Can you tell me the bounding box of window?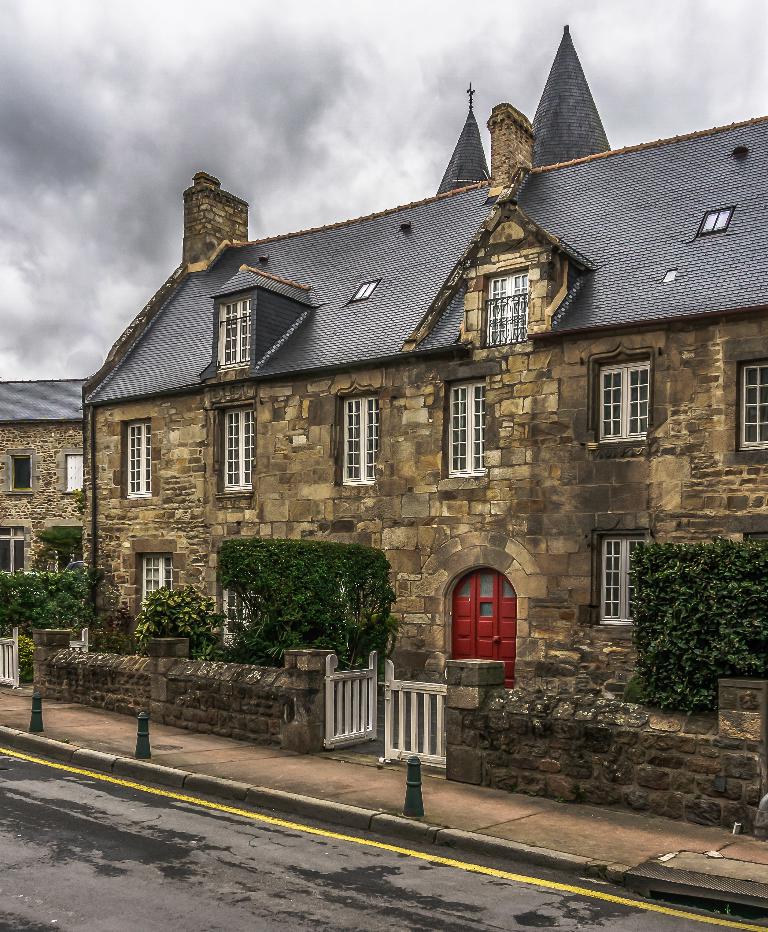
439/370/490/494.
